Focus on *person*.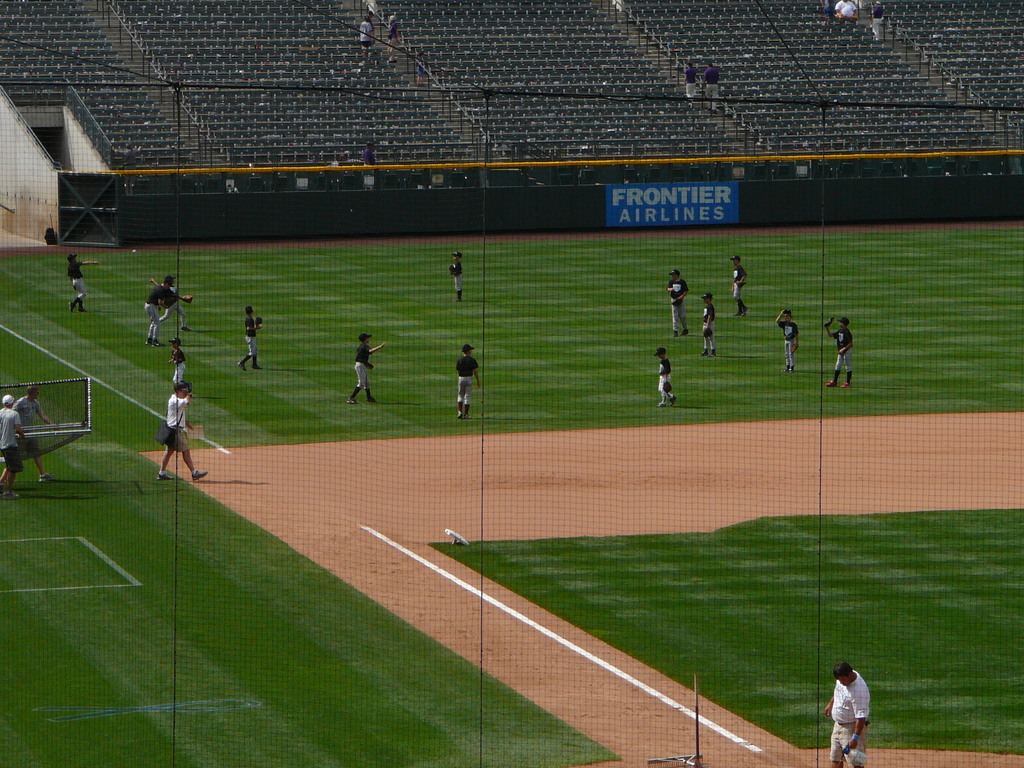
Focused at <box>456,346,483,421</box>.
